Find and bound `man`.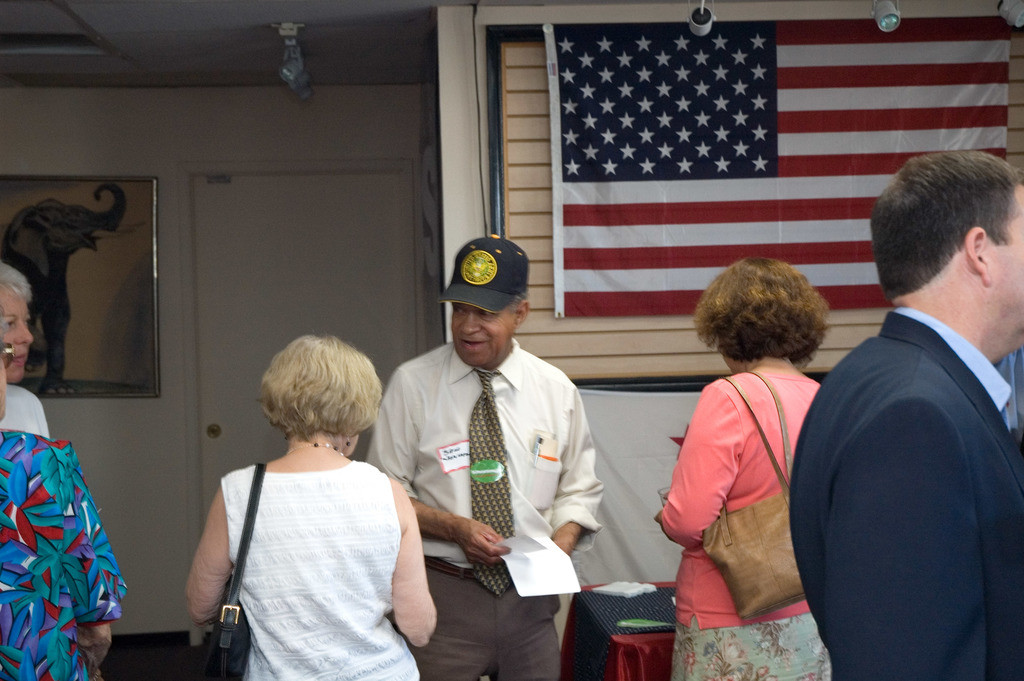
Bound: crop(366, 231, 603, 676).
